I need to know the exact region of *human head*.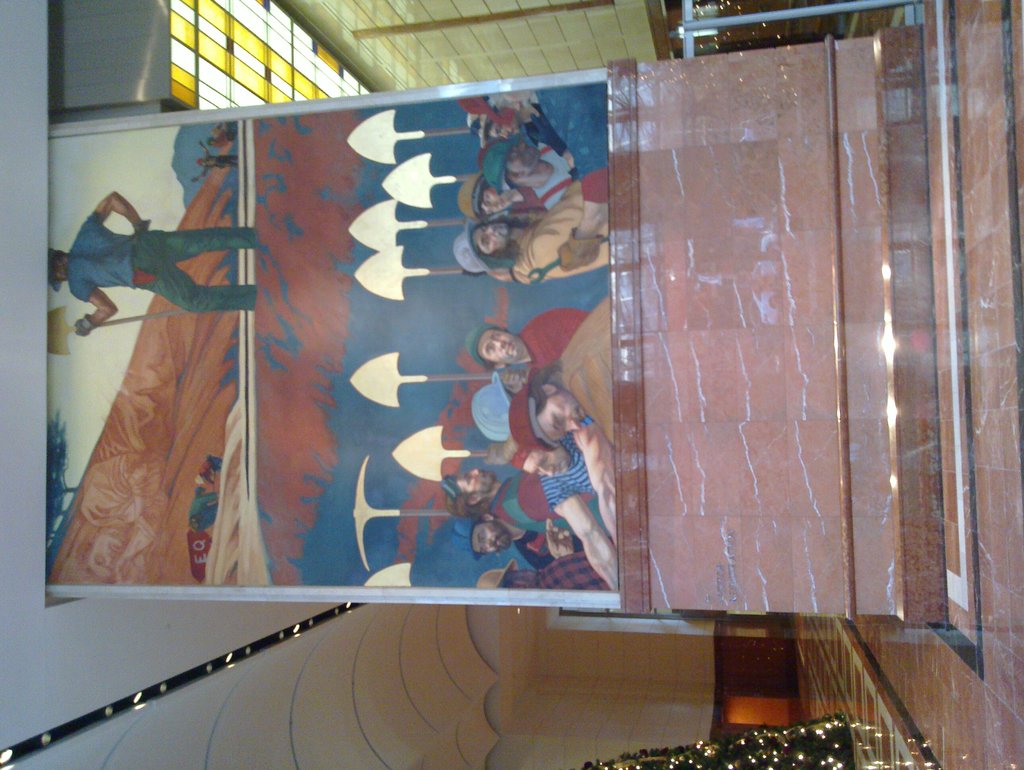
Region: (left=471, top=368, right=527, bottom=443).
